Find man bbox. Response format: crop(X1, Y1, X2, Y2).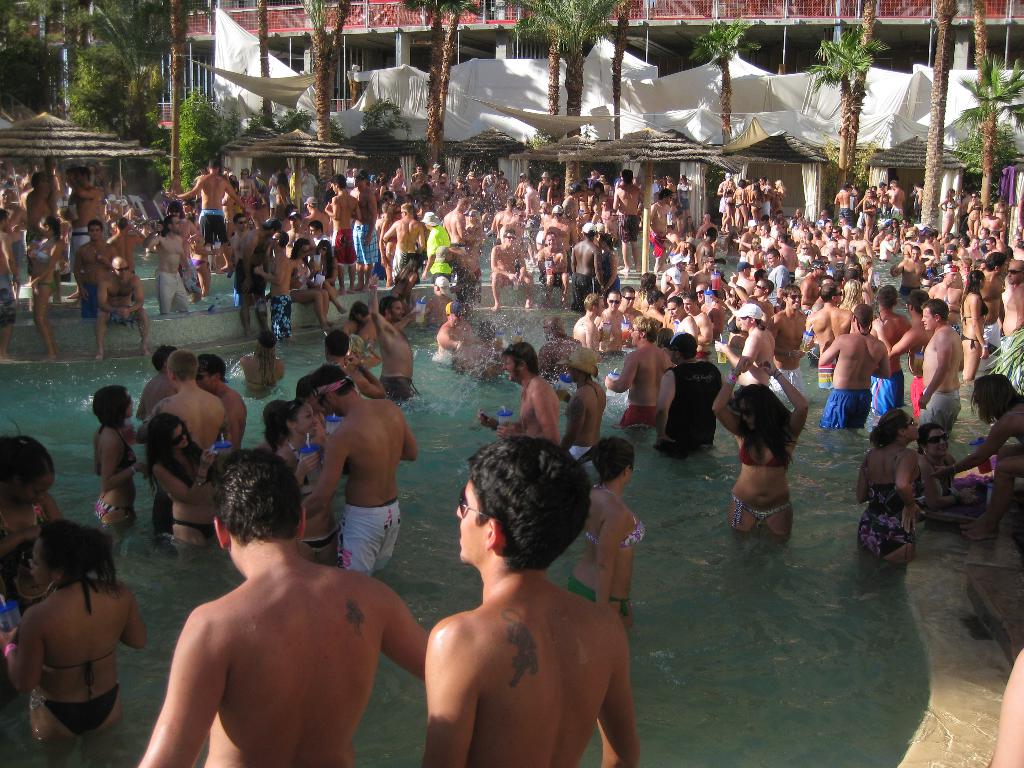
crop(132, 446, 431, 767).
